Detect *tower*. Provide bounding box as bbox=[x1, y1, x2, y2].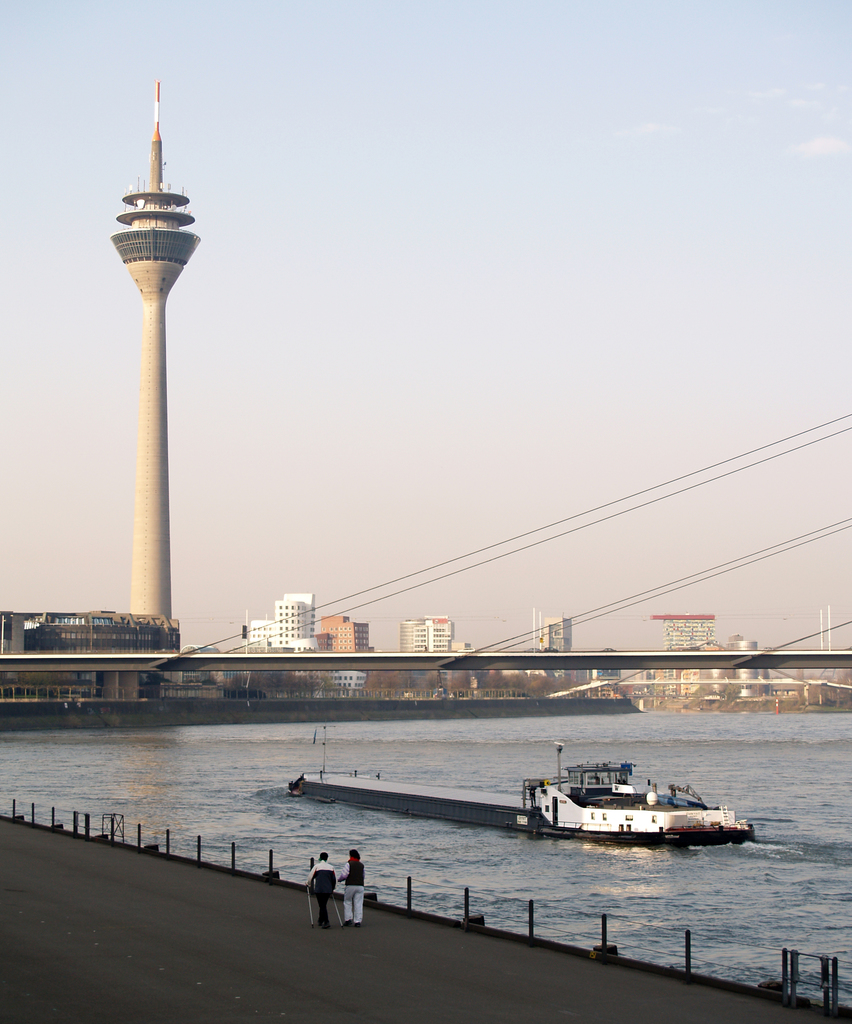
bbox=[646, 613, 721, 652].
